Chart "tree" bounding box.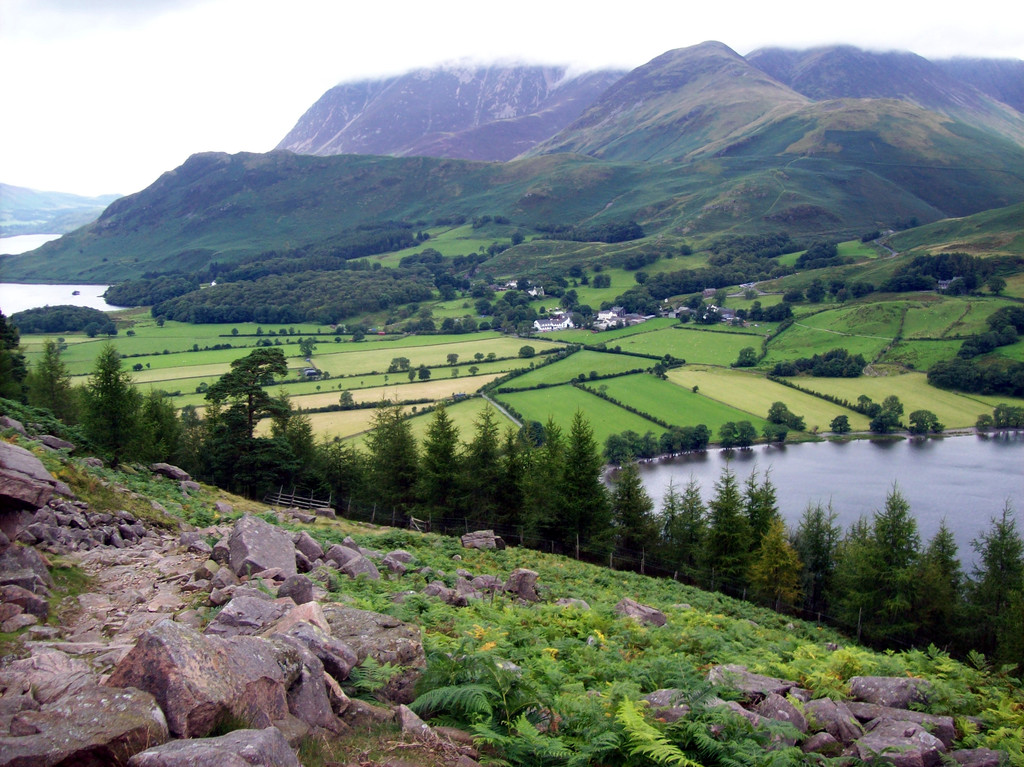
Charted: [486,415,573,552].
